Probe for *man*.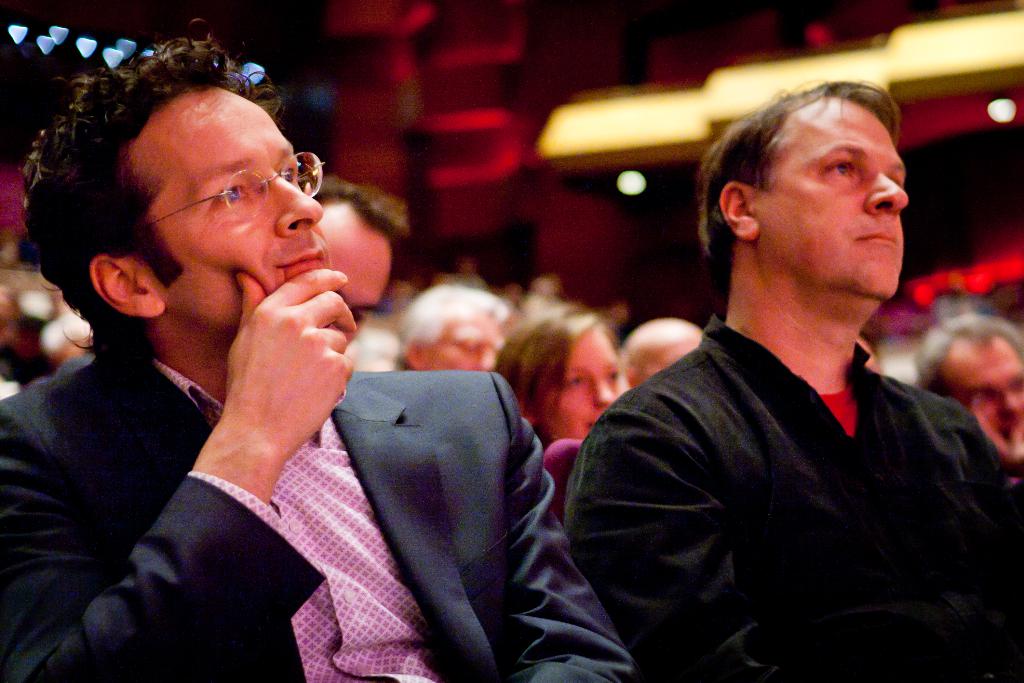
Probe result: bbox(620, 319, 703, 394).
